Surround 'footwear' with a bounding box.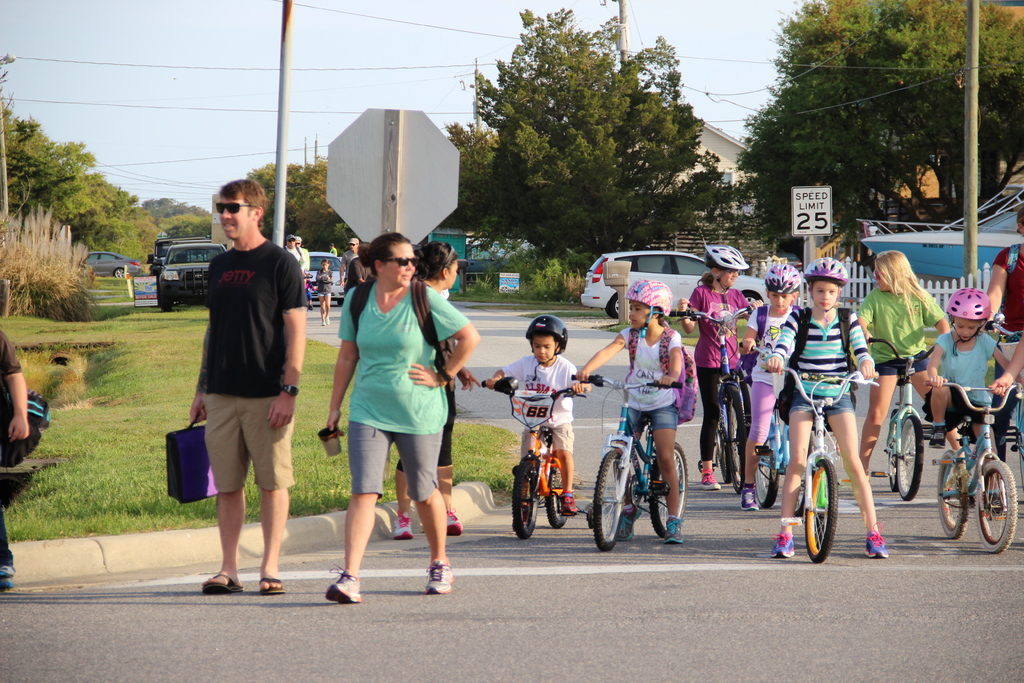
561, 493, 576, 516.
